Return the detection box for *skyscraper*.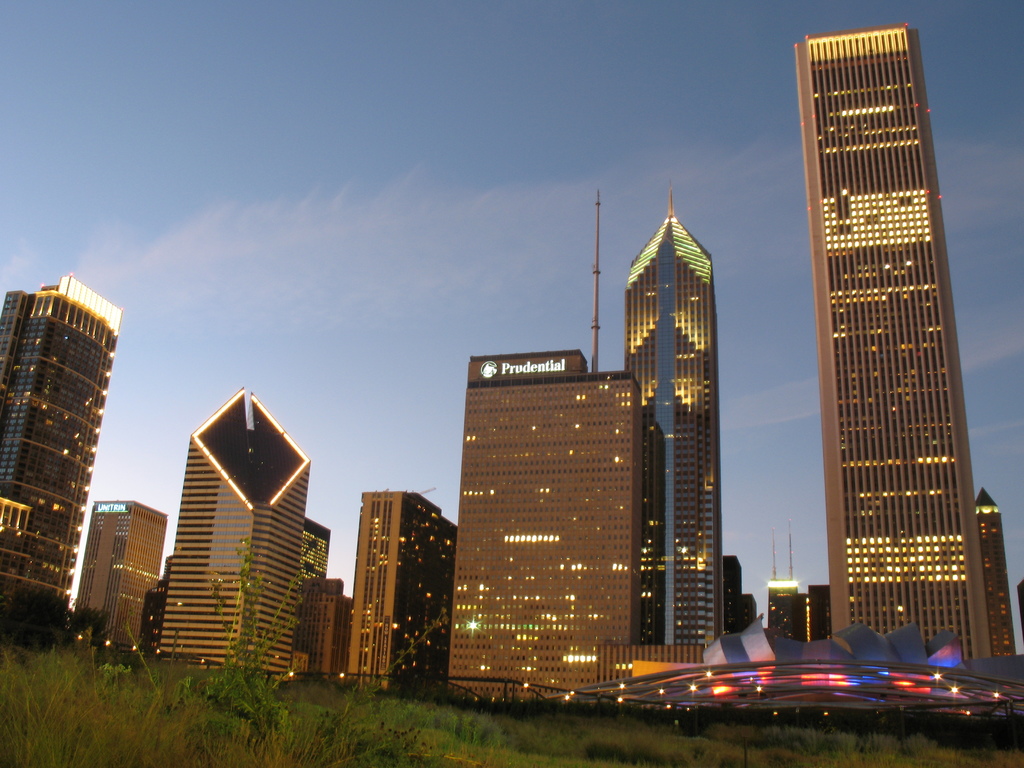
locate(440, 338, 713, 698).
